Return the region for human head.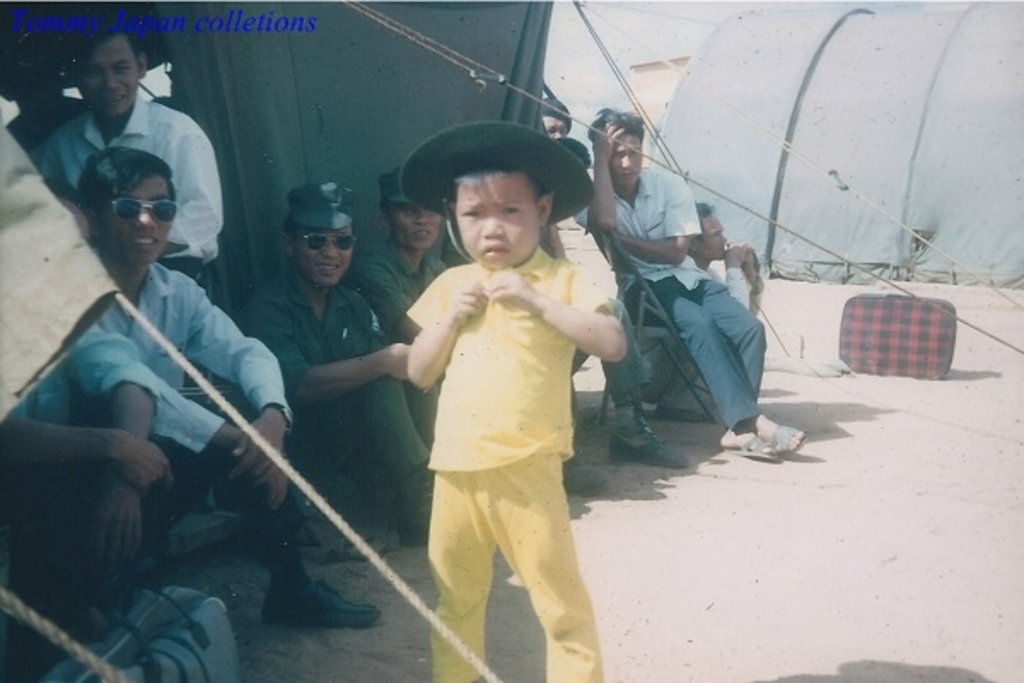
587, 109, 645, 191.
